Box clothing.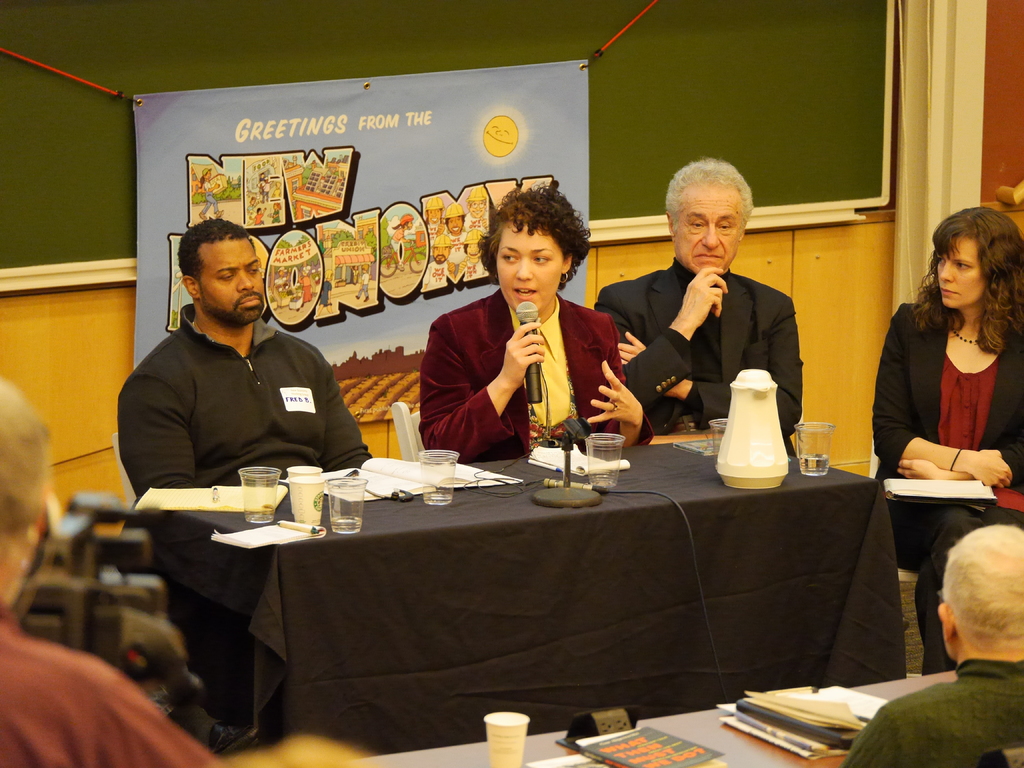
select_region(0, 594, 223, 767).
